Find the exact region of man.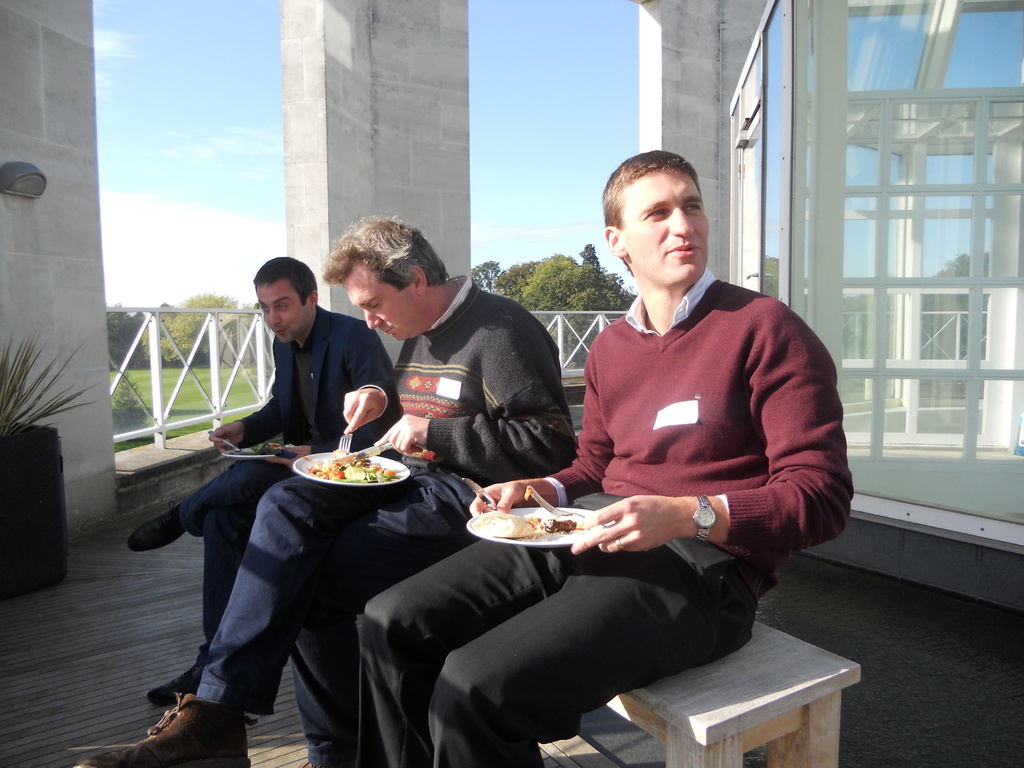
Exact region: 76,210,595,767.
